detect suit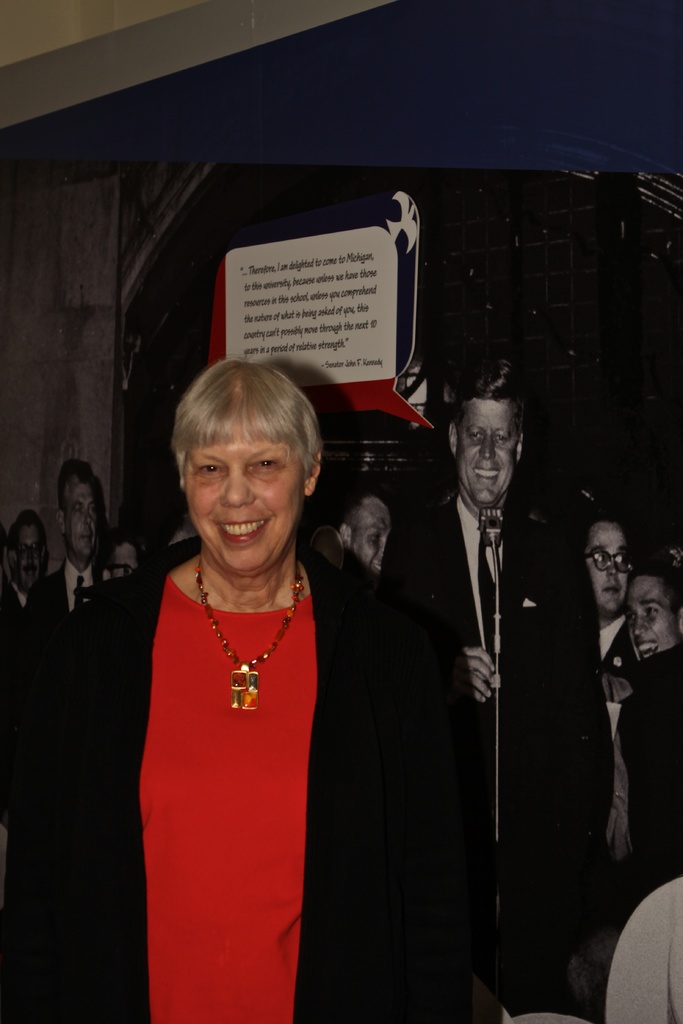
(0, 580, 29, 627)
